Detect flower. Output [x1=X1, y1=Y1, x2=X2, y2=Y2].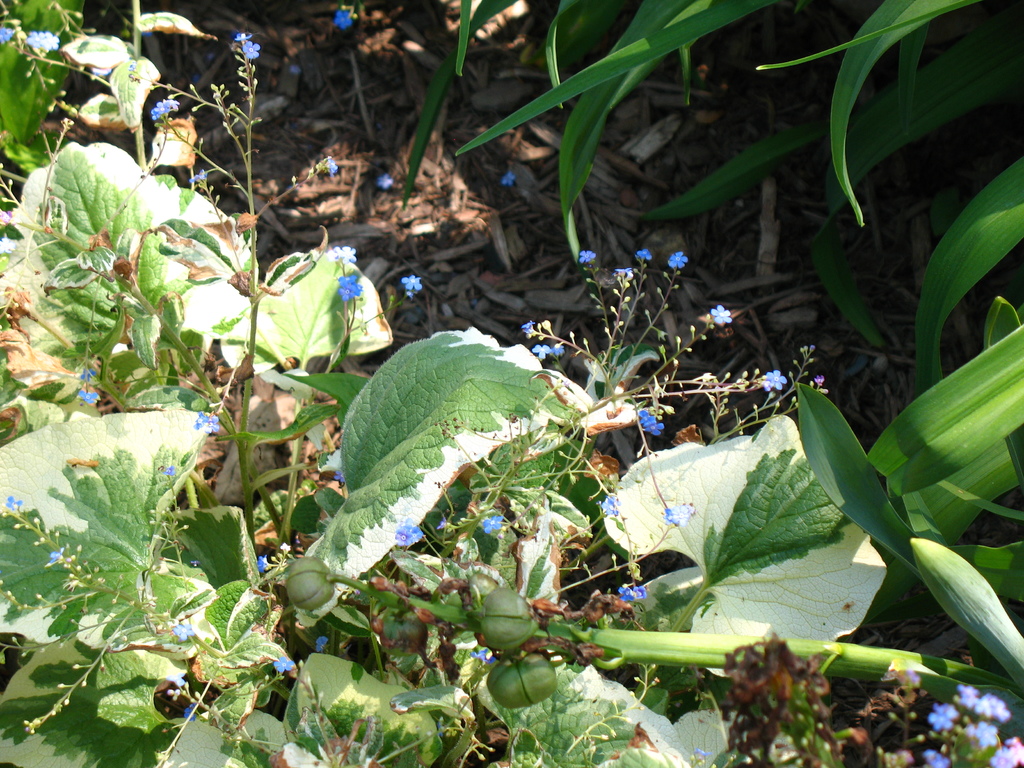
[x1=314, y1=634, x2=326, y2=651].
